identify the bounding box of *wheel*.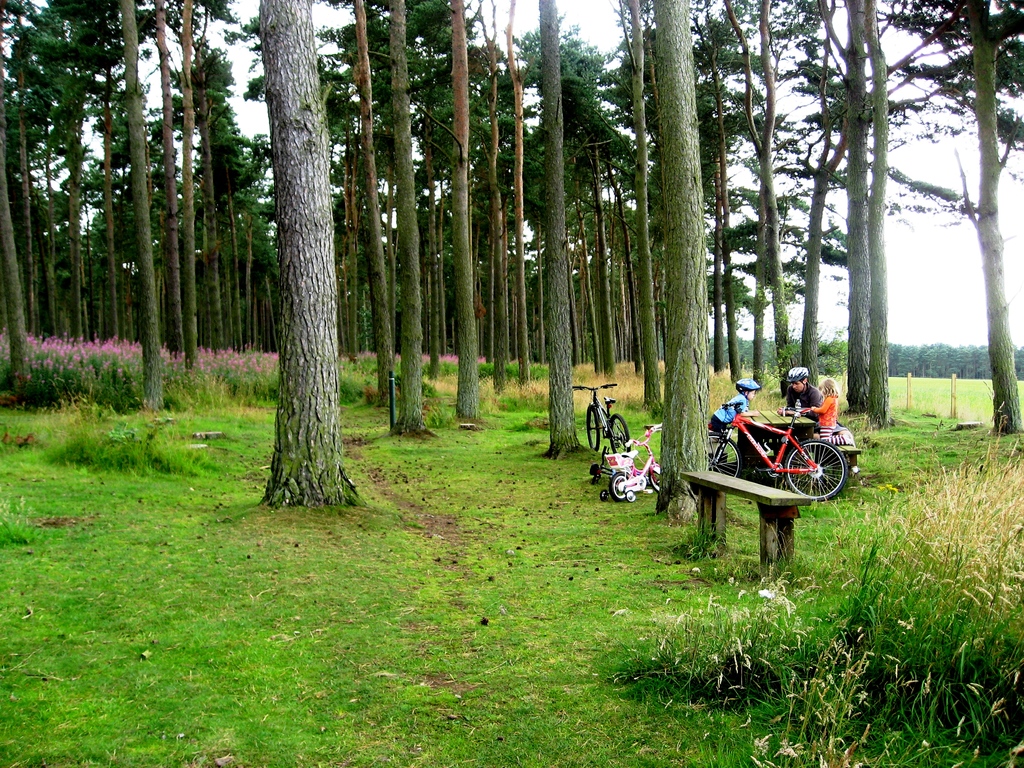
pyautogui.locateOnScreen(784, 444, 842, 501).
